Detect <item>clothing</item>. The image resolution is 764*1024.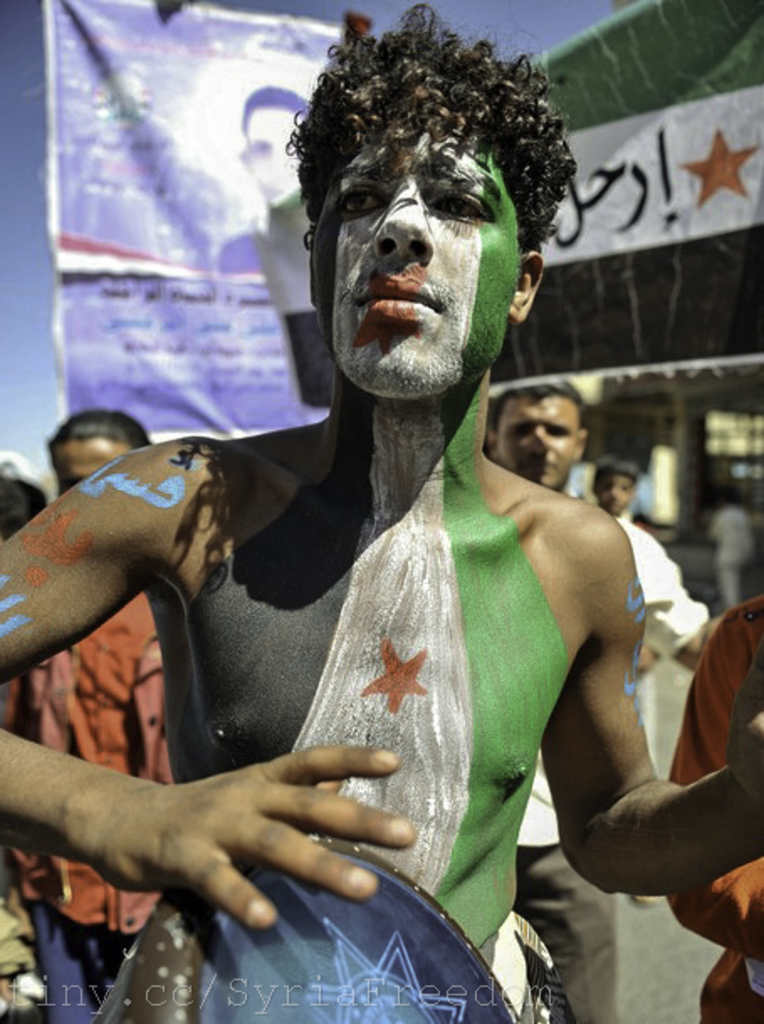
515,515,719,1022.
